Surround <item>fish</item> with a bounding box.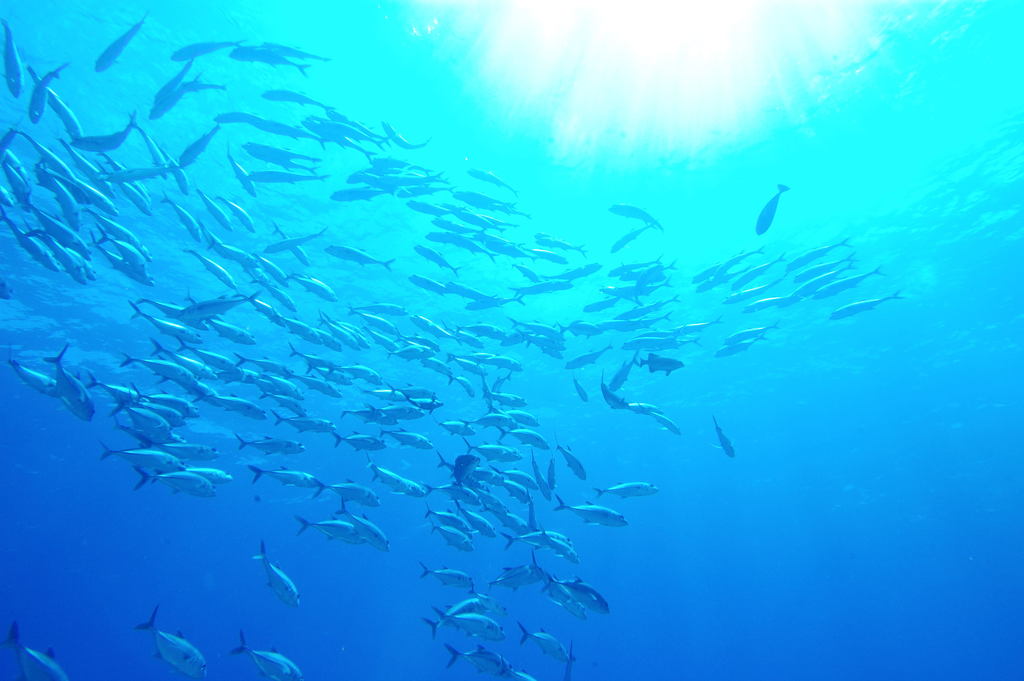
box=[298, 516, 369, 548].
